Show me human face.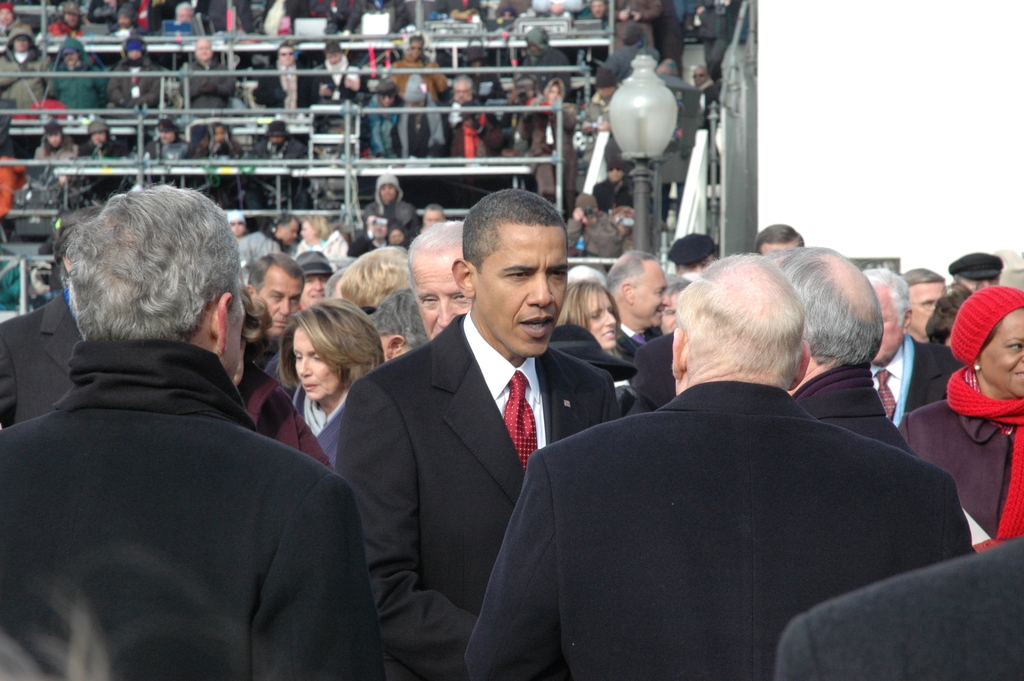
human face is here: rect(292, 327, 340, 402).
